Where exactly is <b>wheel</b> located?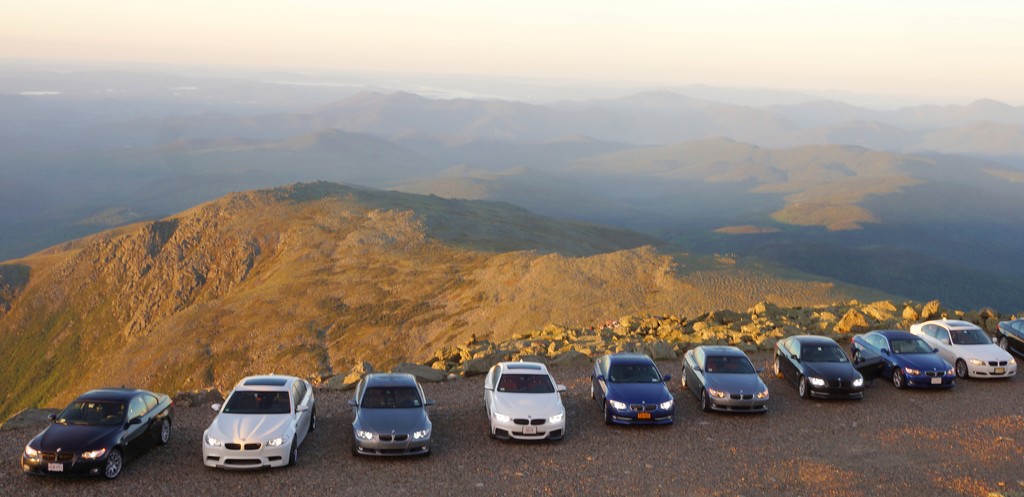
Its bounding box is (x1=699, y1=392, x2=707, y2=414).
